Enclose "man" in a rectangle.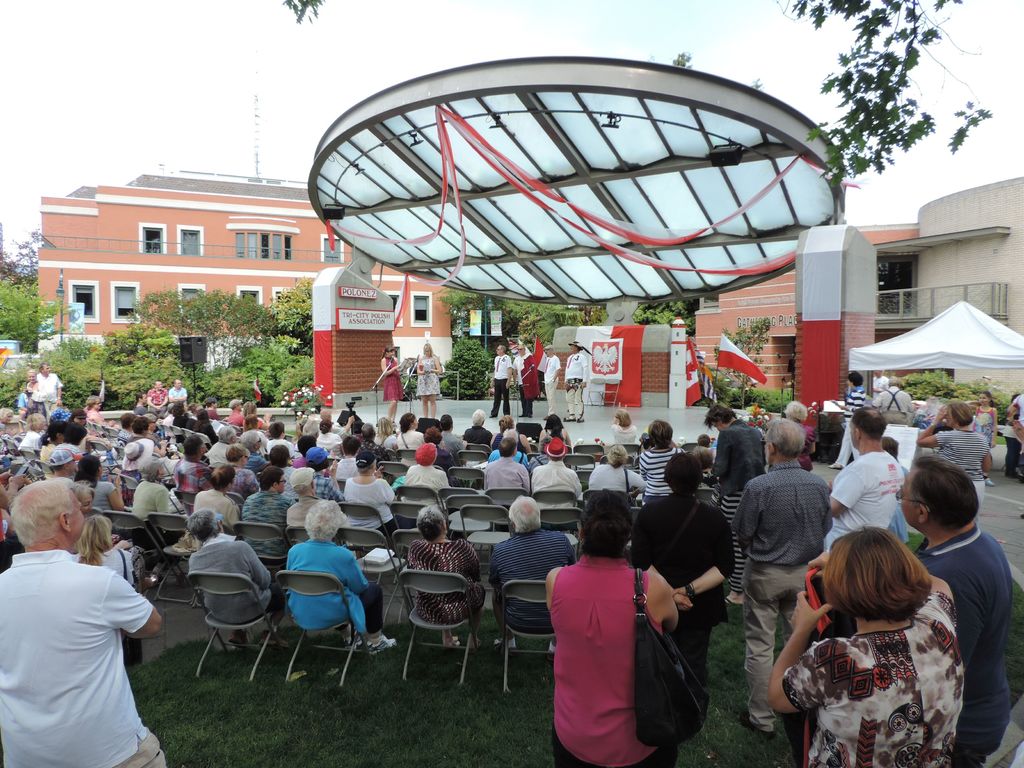
{"x1": 196, "y1": 517, "x2": 289, "y2": 630}.
